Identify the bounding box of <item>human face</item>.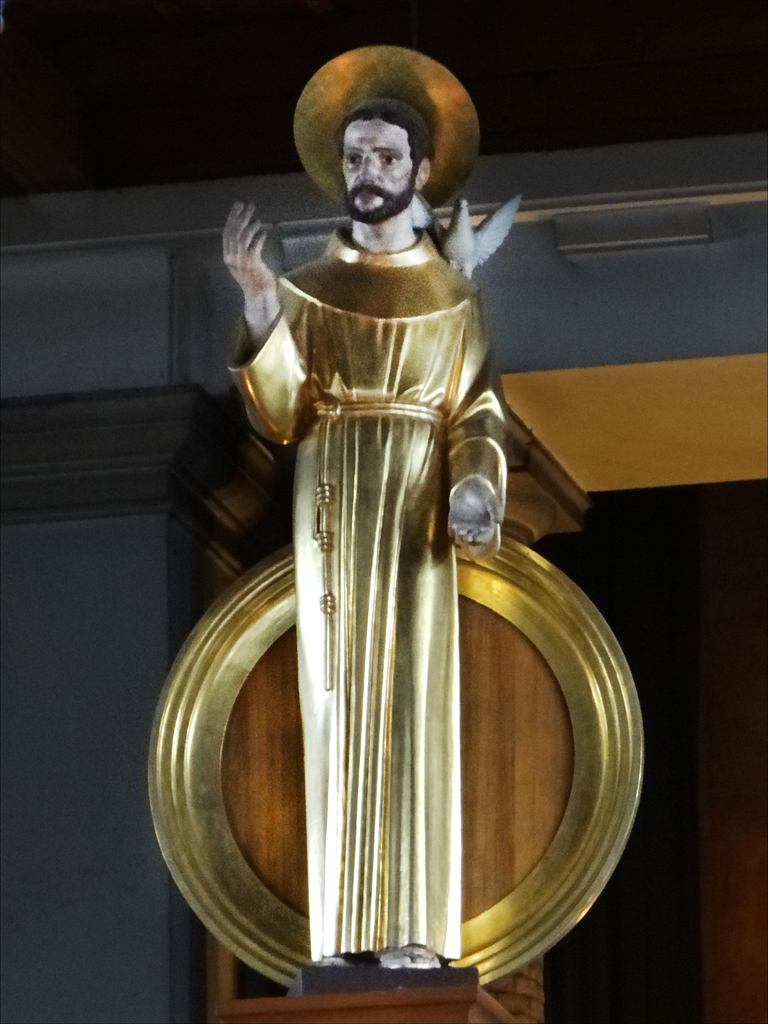
341, 118, 410, 224.
